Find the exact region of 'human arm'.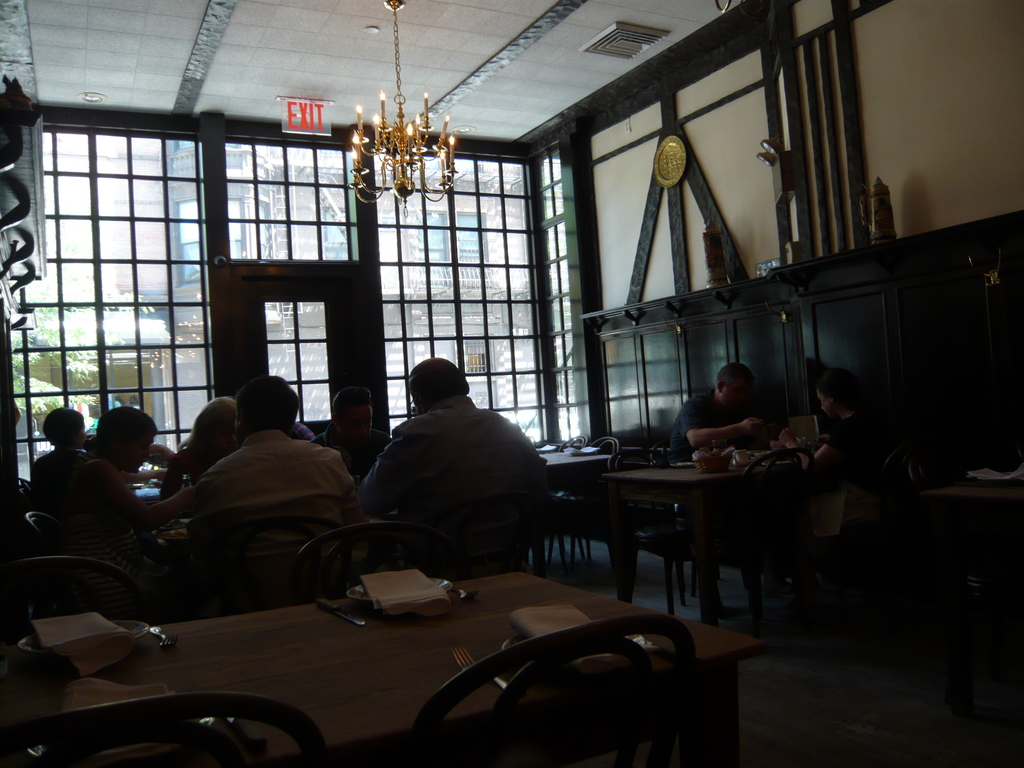
Exact region: [left=687, top=403, right=764, bottom=443].
